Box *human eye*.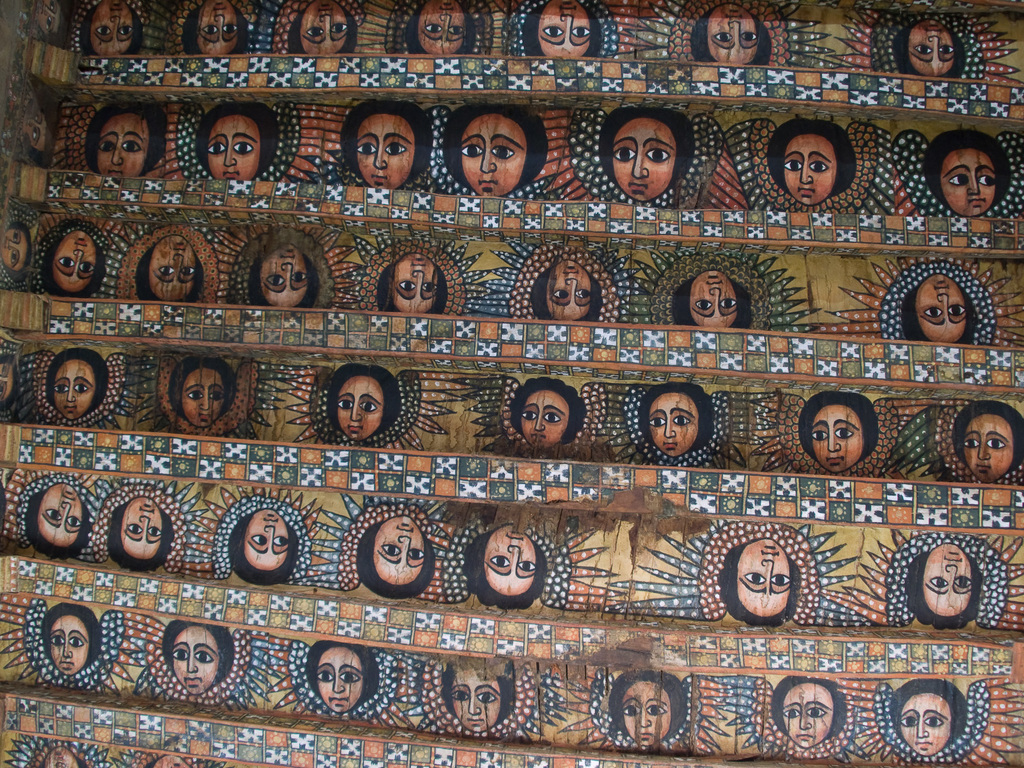
[783, 709, 801, 719].
